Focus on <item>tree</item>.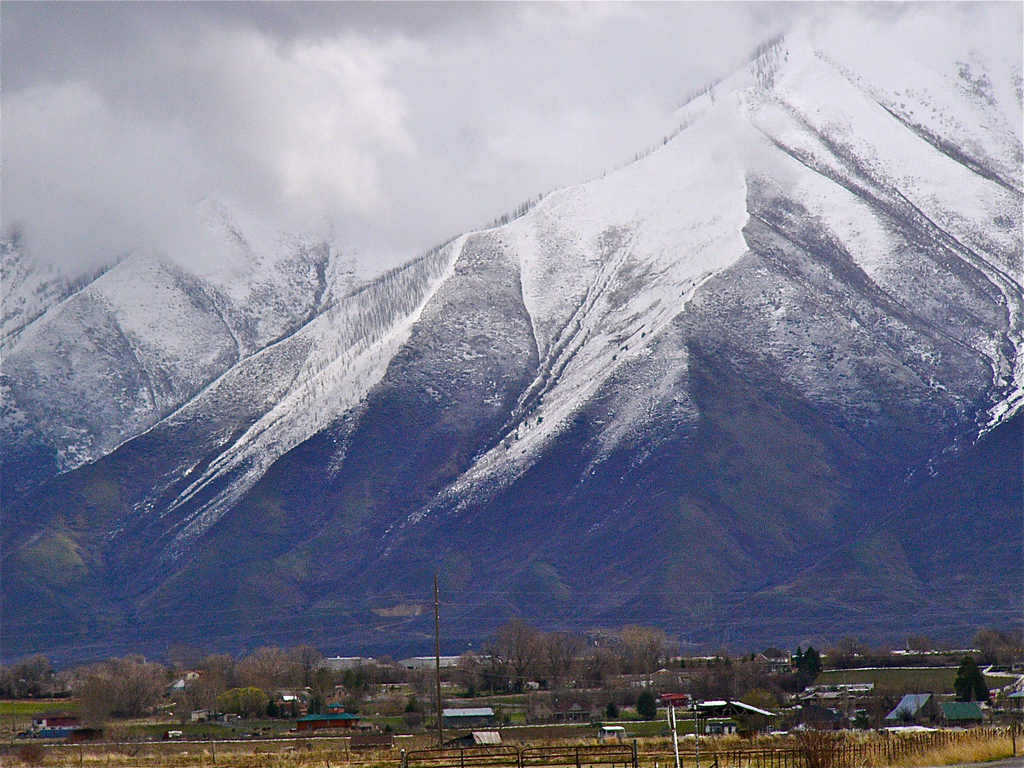
Focused at Rect(689, 663, 743, 710).
